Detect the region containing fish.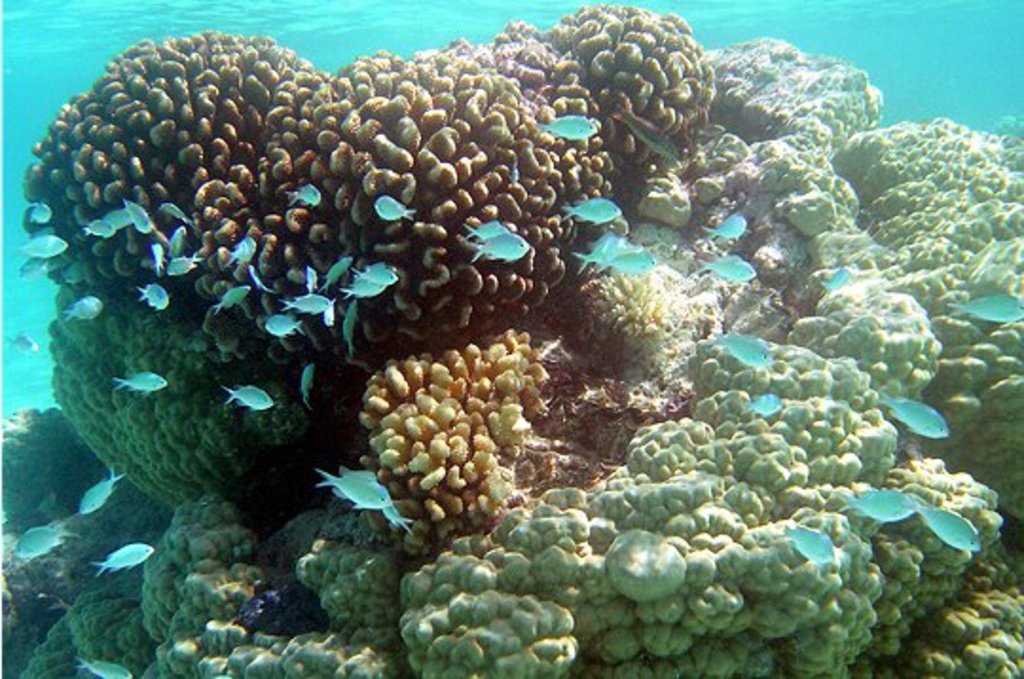
465:220:510:241.
